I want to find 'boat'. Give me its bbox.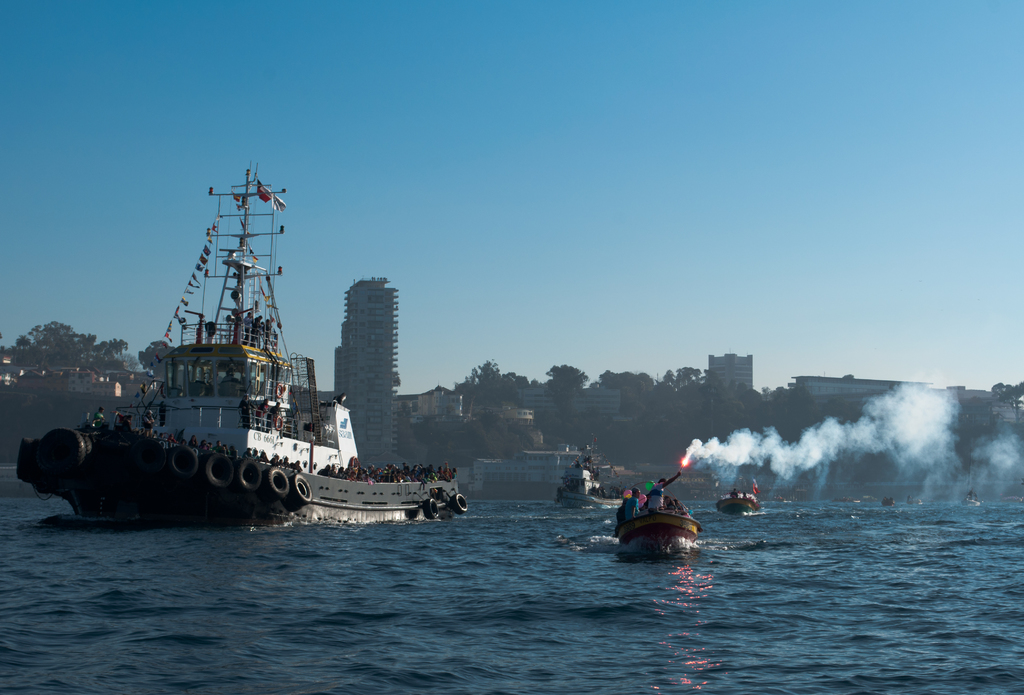
box=[36, 152, 477, 530].
